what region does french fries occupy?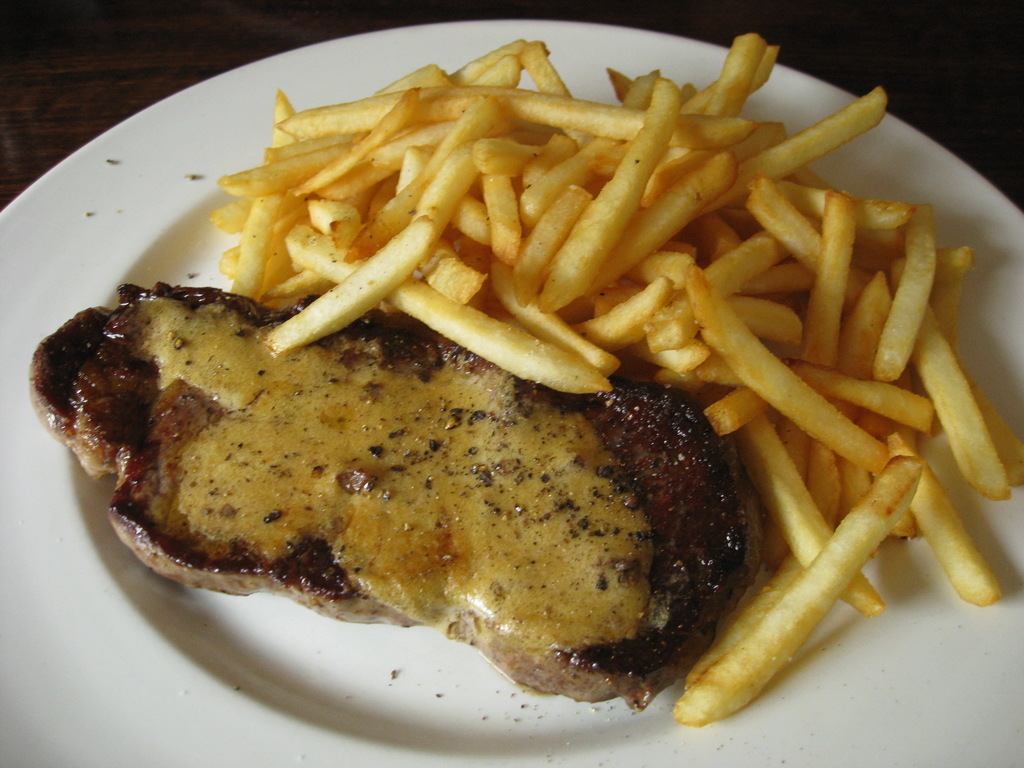
[x1=920, y1=239, x2=1023, y2=495].
